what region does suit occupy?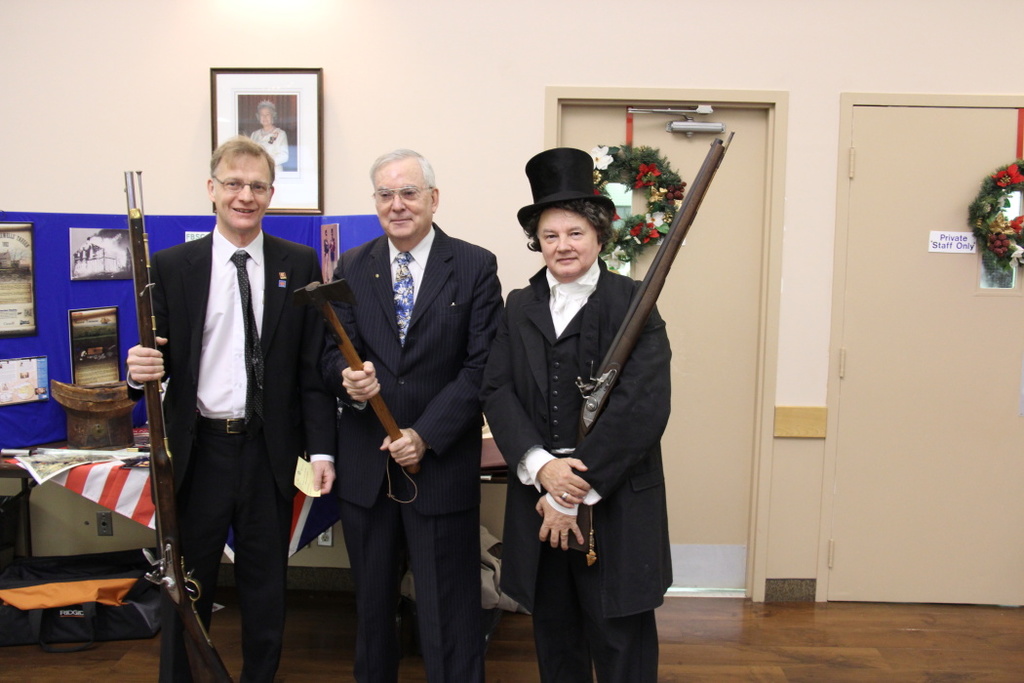
<box>127,225,327,682</box>.
